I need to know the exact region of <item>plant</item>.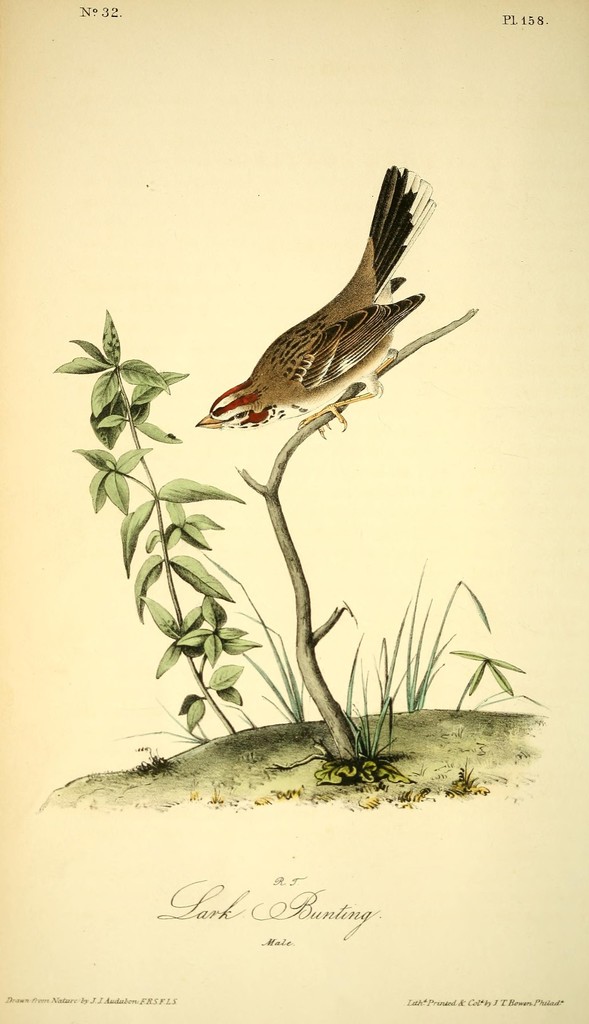
Region: bbox=[362, 573, 477, 743].
